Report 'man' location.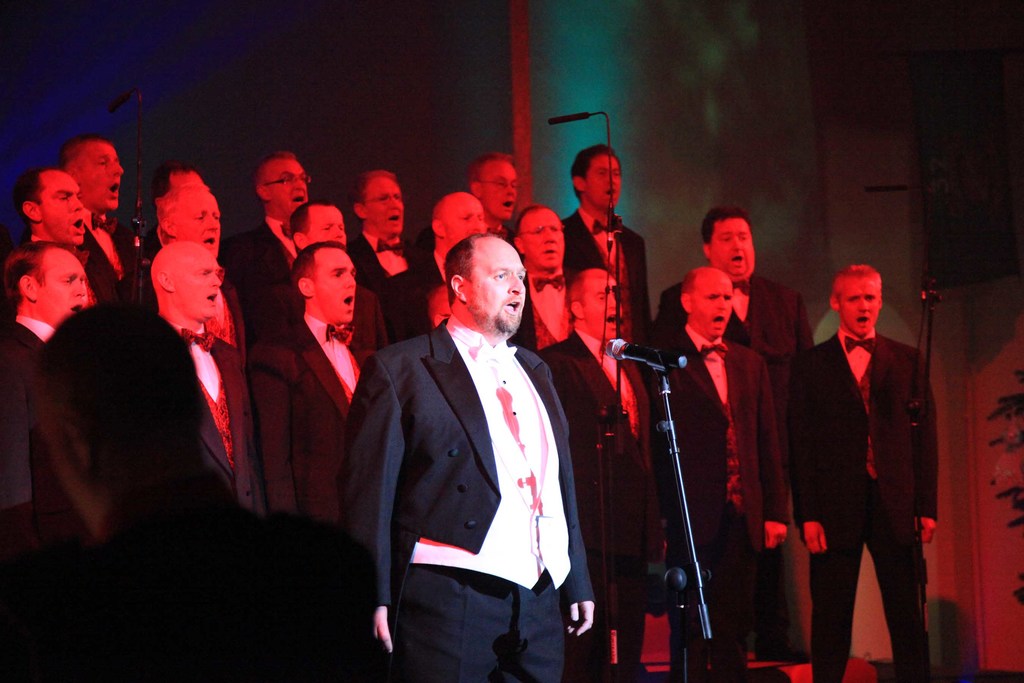
Report: Rect(355, 192, 599, 677).
